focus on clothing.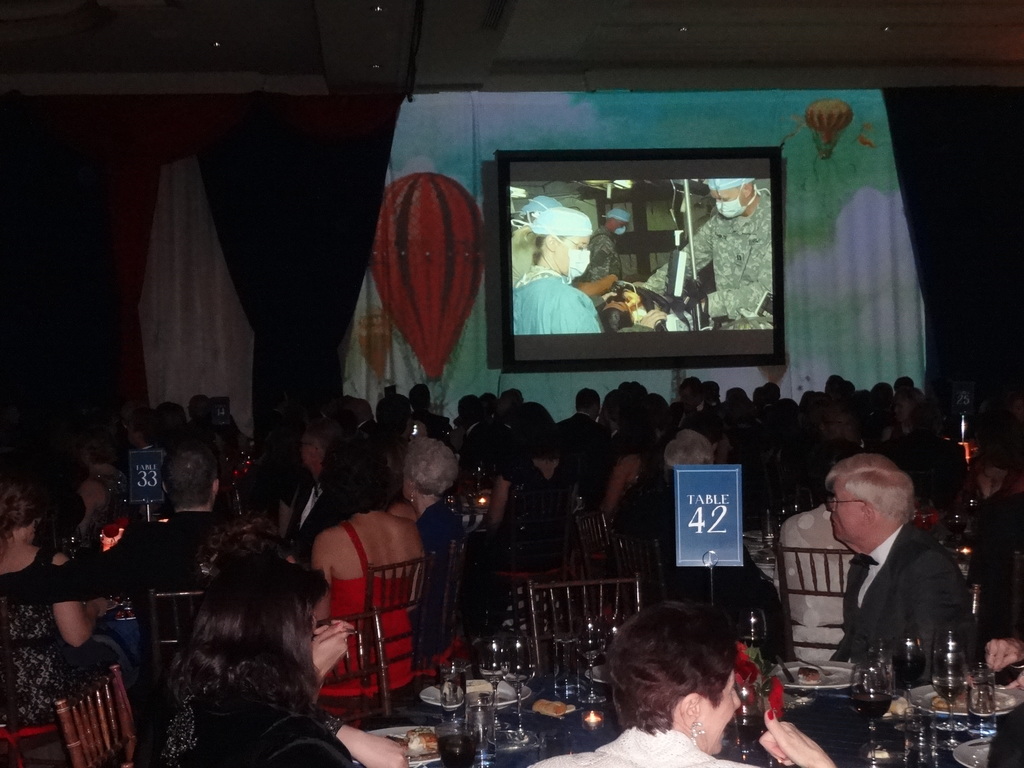
Focused at bbox=[634, 182, 769, 331].
